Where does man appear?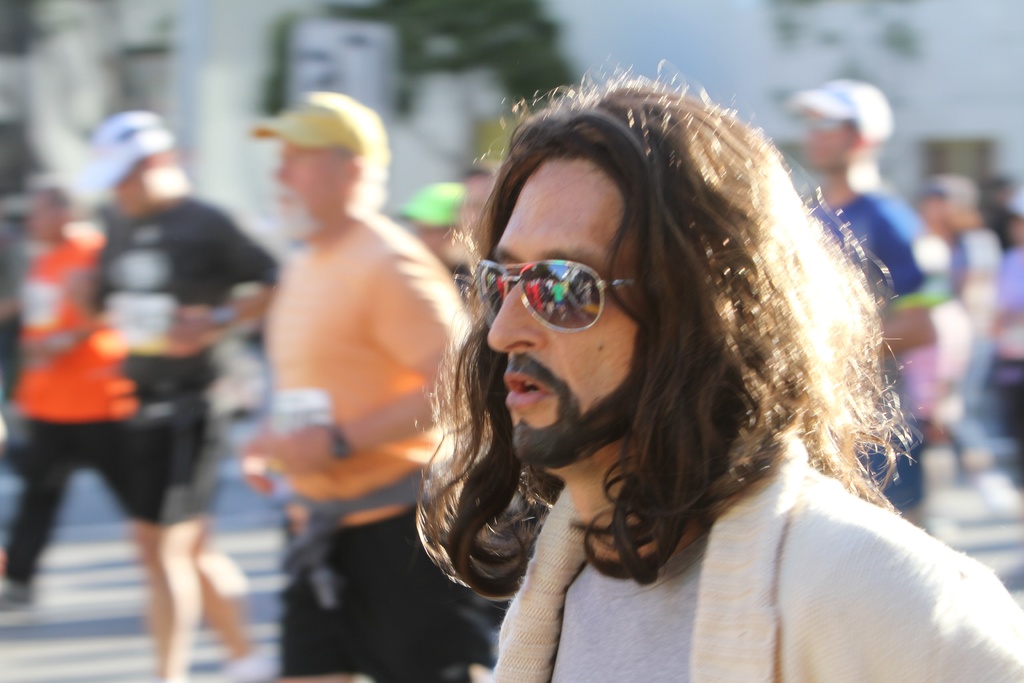
Appears at <box>0,186,184,619</box>.
